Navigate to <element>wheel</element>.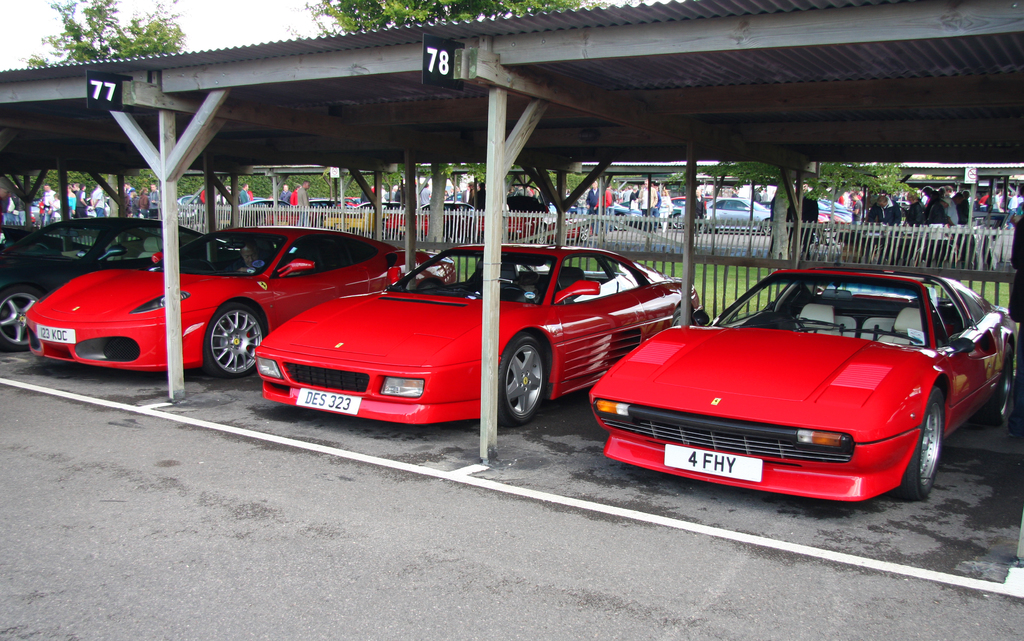
Navigation target: (984,350,1016,424).
